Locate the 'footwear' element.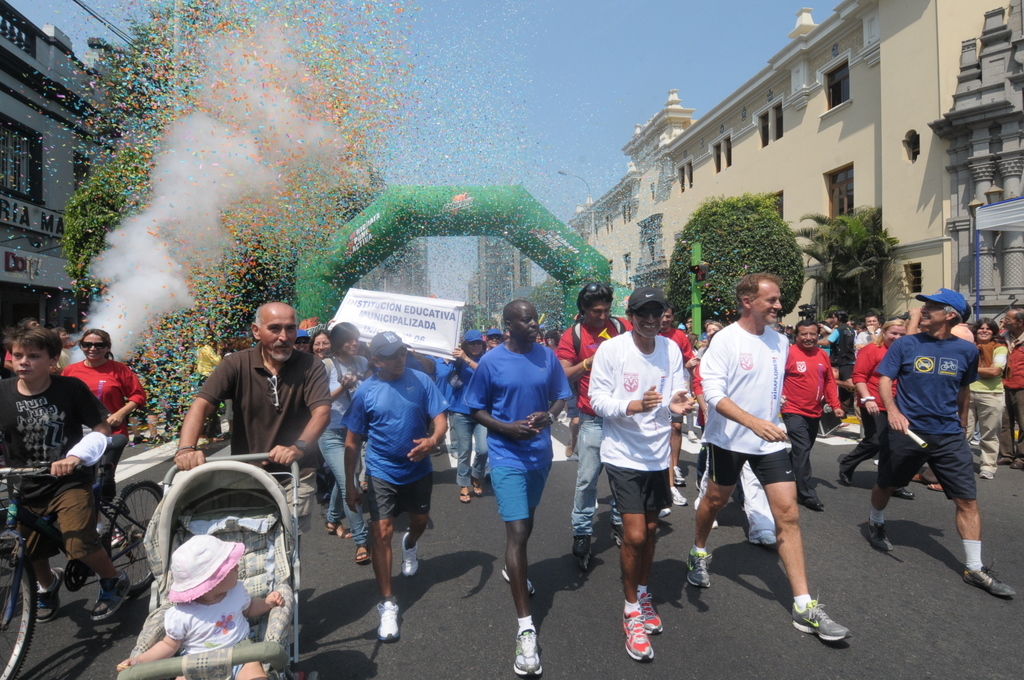
Element bbox: [x1=977, y1=470, x2=990, y2=480].
